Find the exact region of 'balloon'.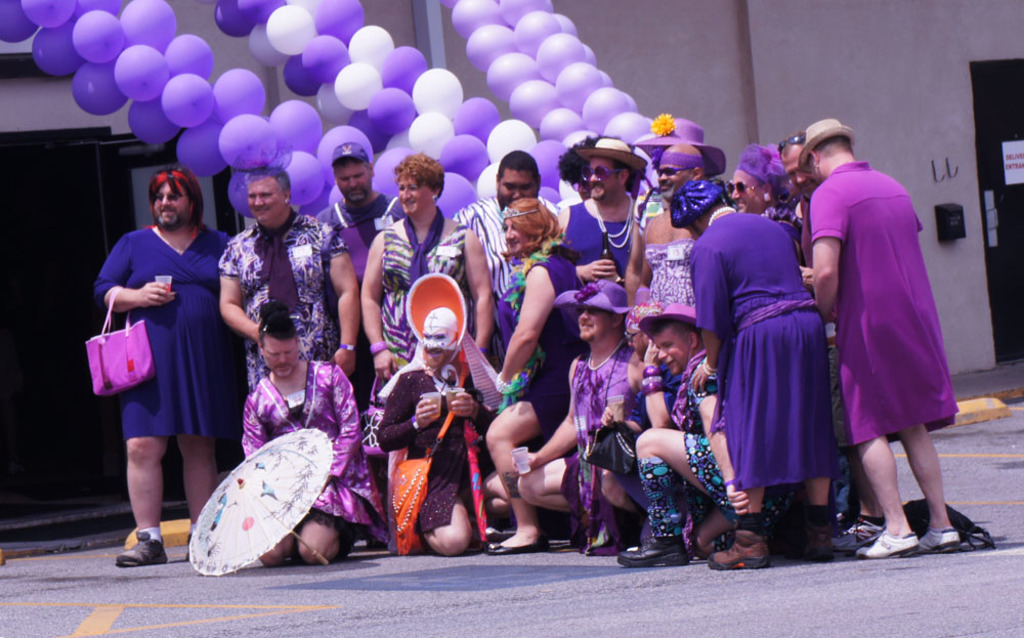
Exact region: <bbox>114, 0, 181, 53</bbox>.
